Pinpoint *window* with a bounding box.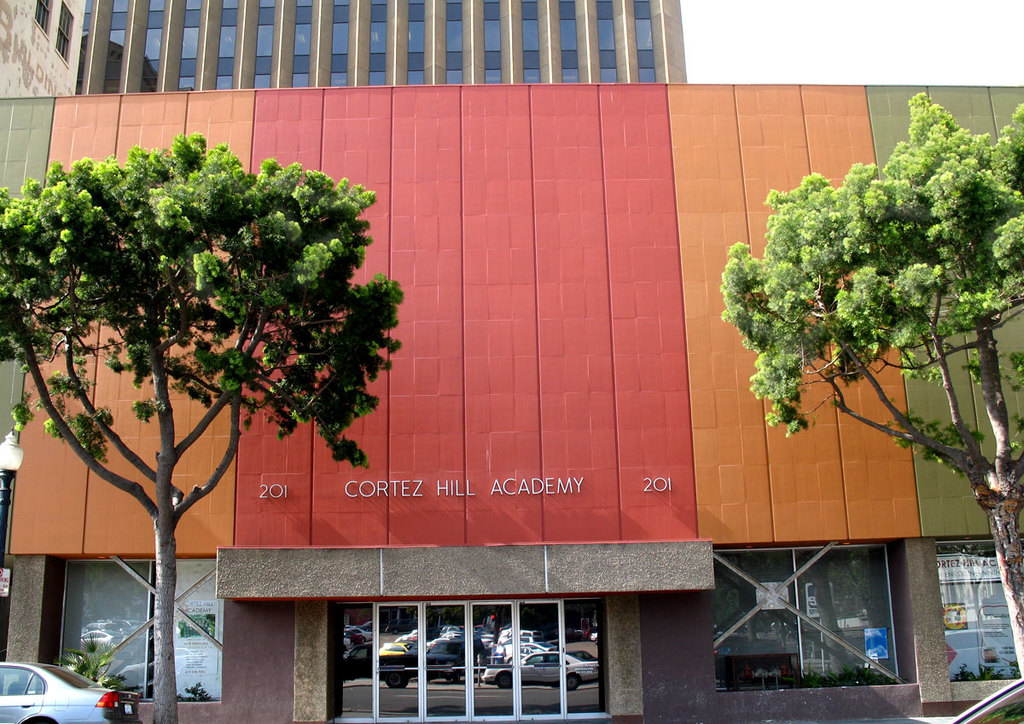
l=32, t=0, r=55, b=34.
